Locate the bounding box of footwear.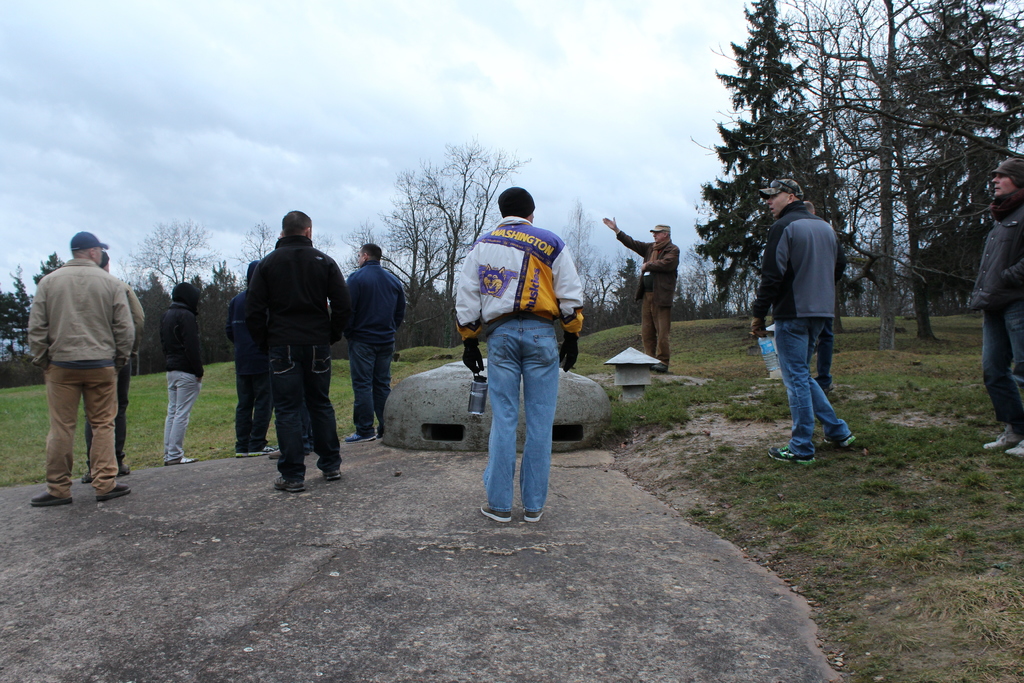
Bounding box: 1009, 434, 1023, 454.
